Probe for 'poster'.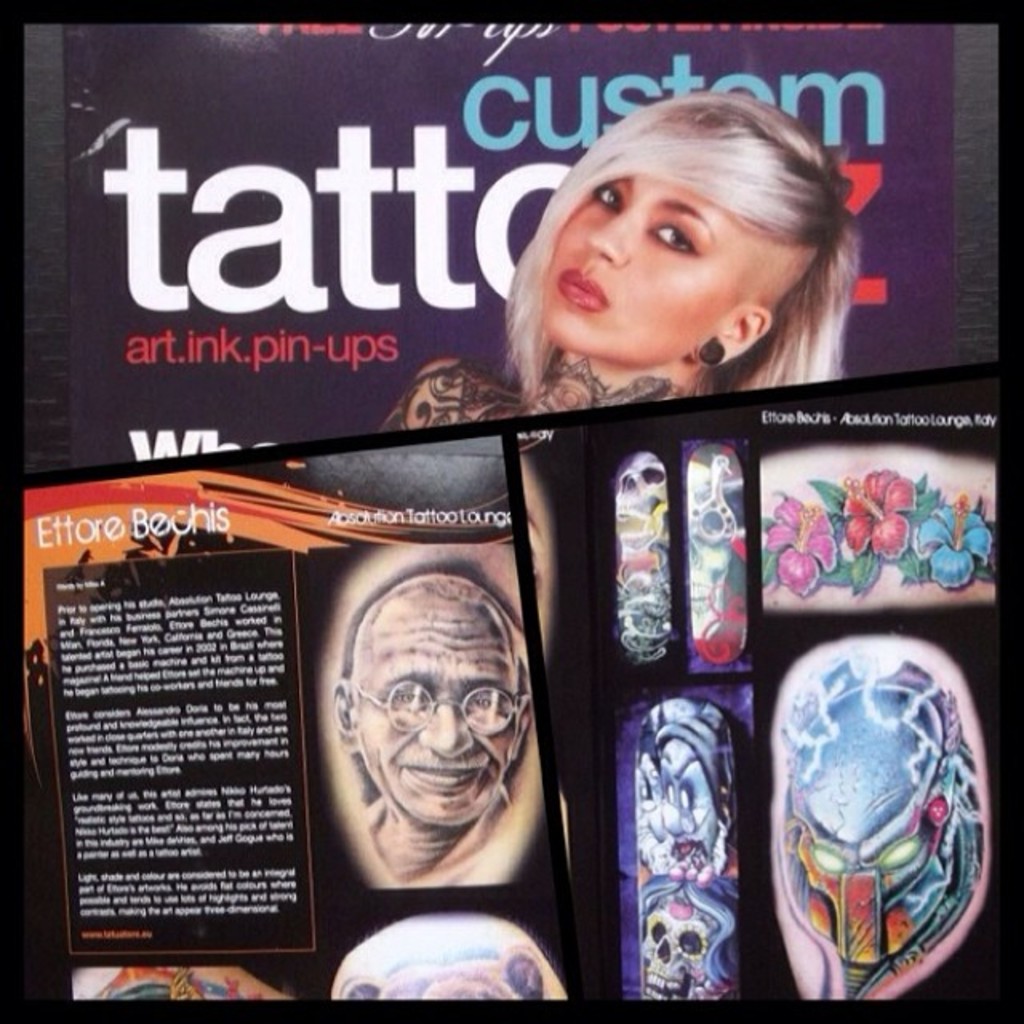
Probe result: <region>32, 26, 1022, 1022</region>.
